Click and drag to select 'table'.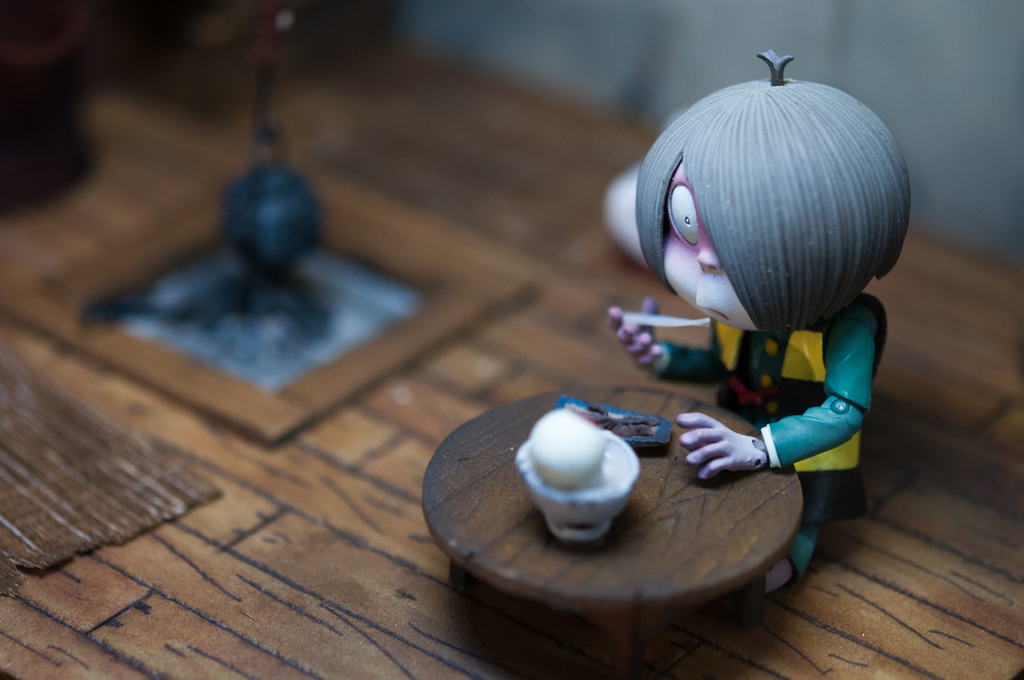
Selection: (left=0, top=0, right=1023, bottom=679).
